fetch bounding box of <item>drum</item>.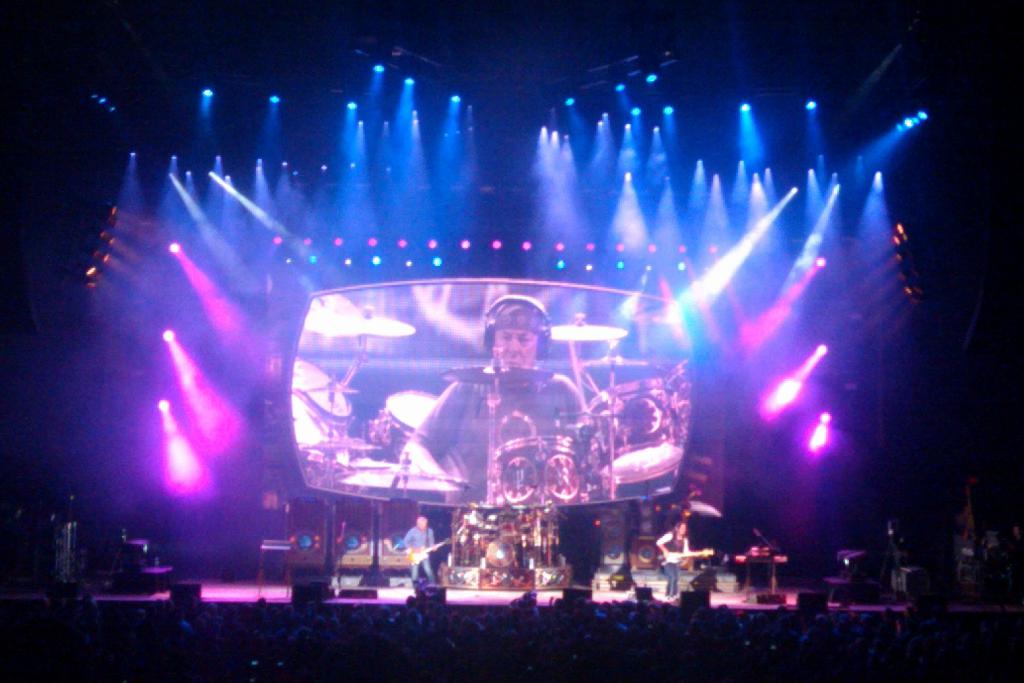
Bbox: crop(486, 438, 589, 506).
